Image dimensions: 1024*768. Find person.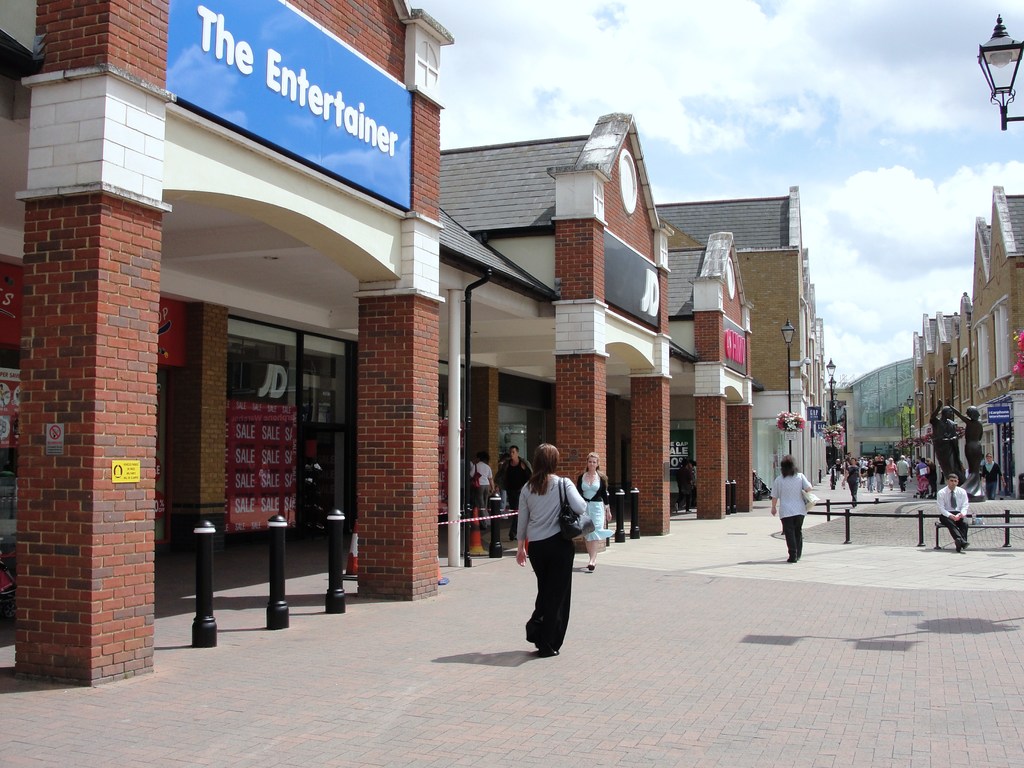
468,450,502,529.
